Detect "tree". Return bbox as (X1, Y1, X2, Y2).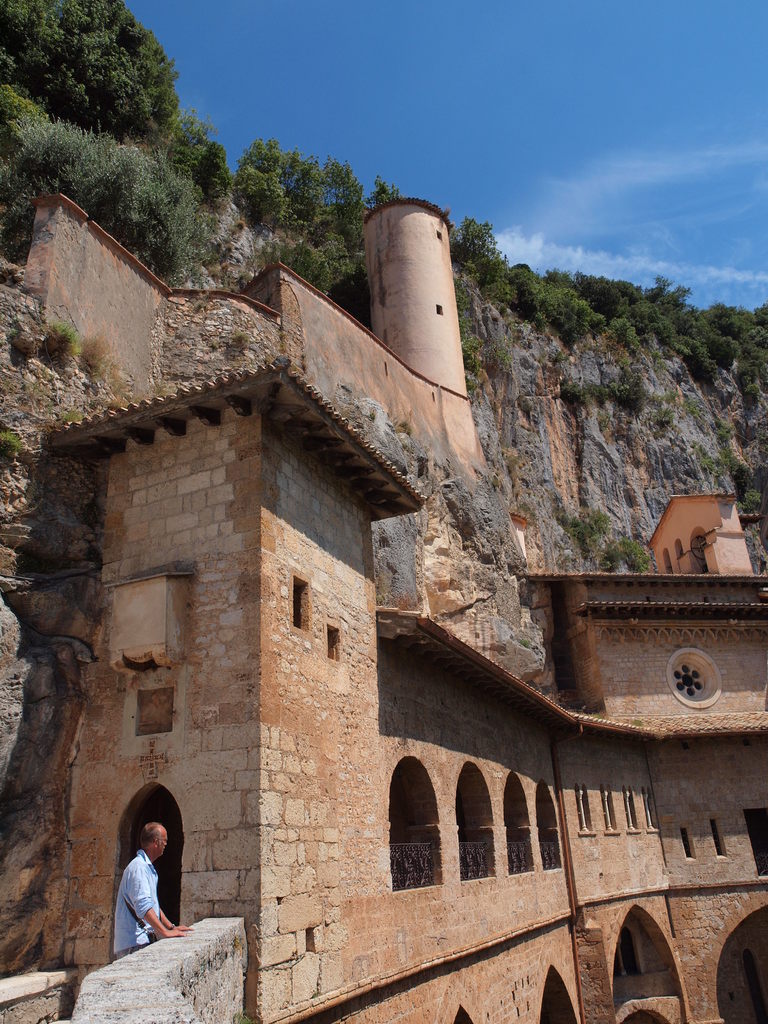
(584, 512, 610, 538).
